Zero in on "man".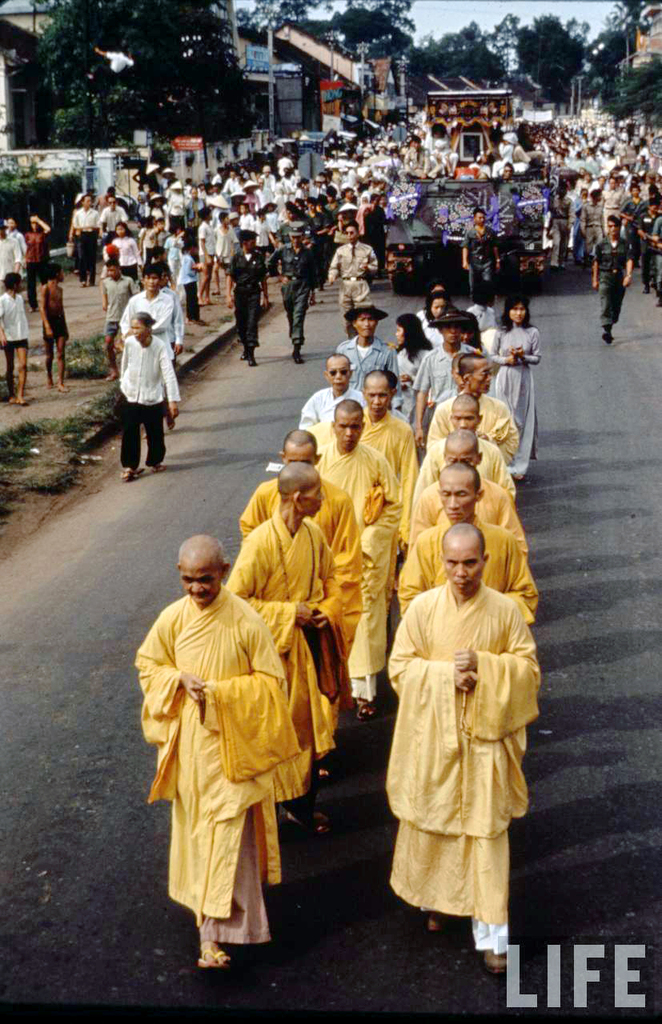
Zeroed in: 276/228/320/363.
